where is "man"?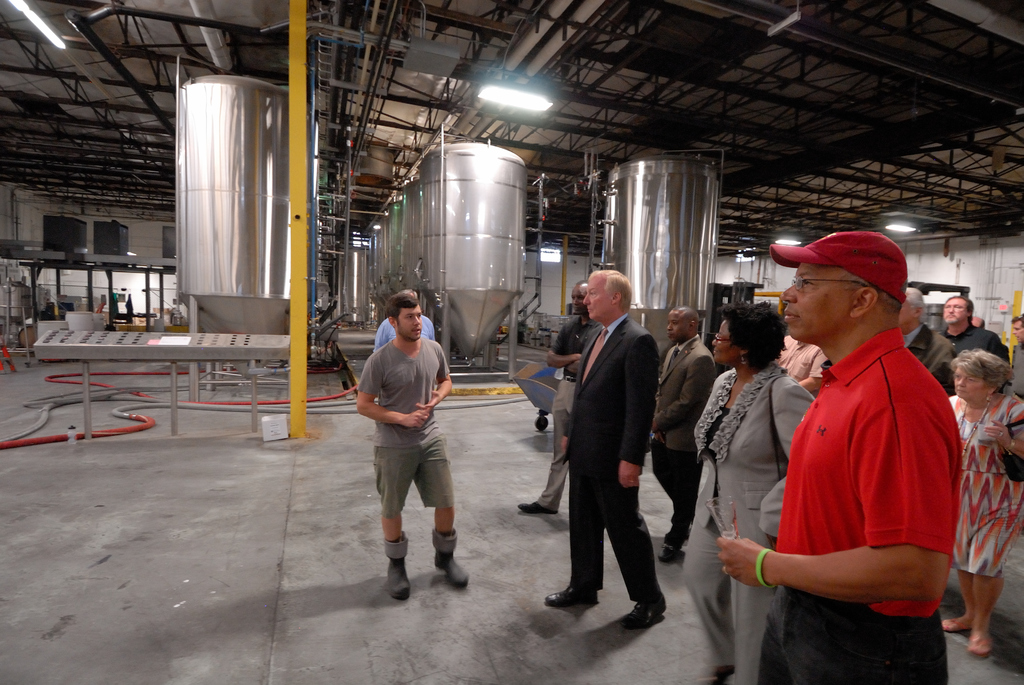
(left=1005, top=313, right=1023, bottom=405).
